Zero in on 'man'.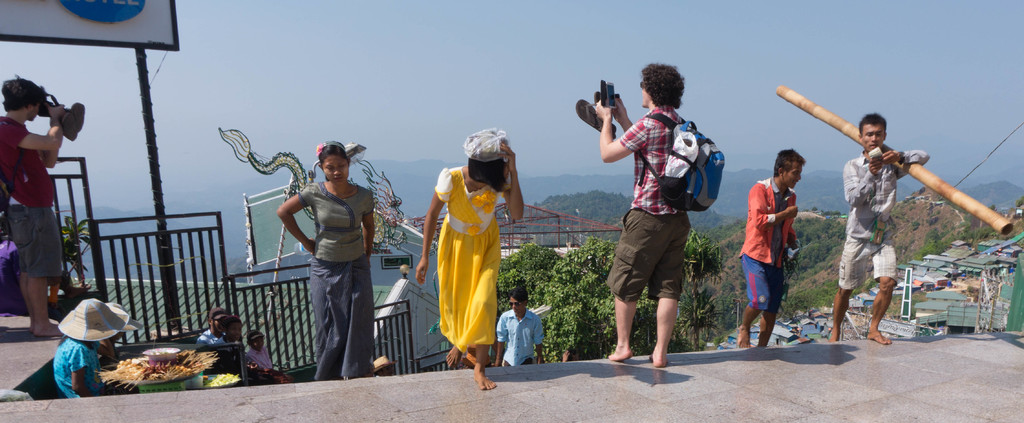
Zeroed in: box=[737, 149, 800, 354].
